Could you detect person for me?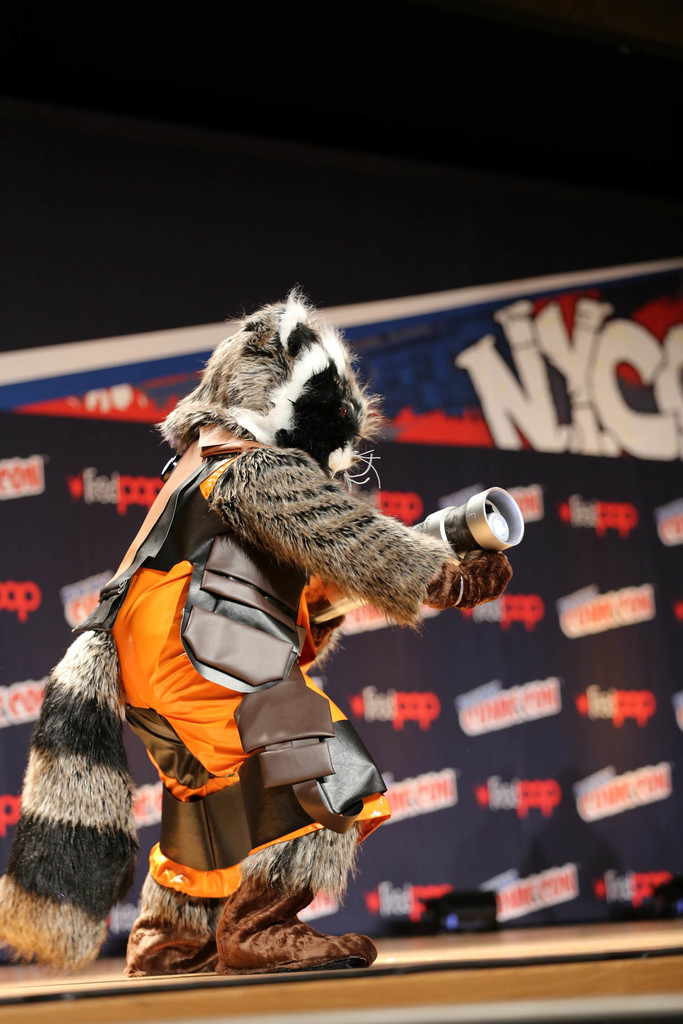
Detection result: x1=96 y1=292 x2=520 y2=974.
